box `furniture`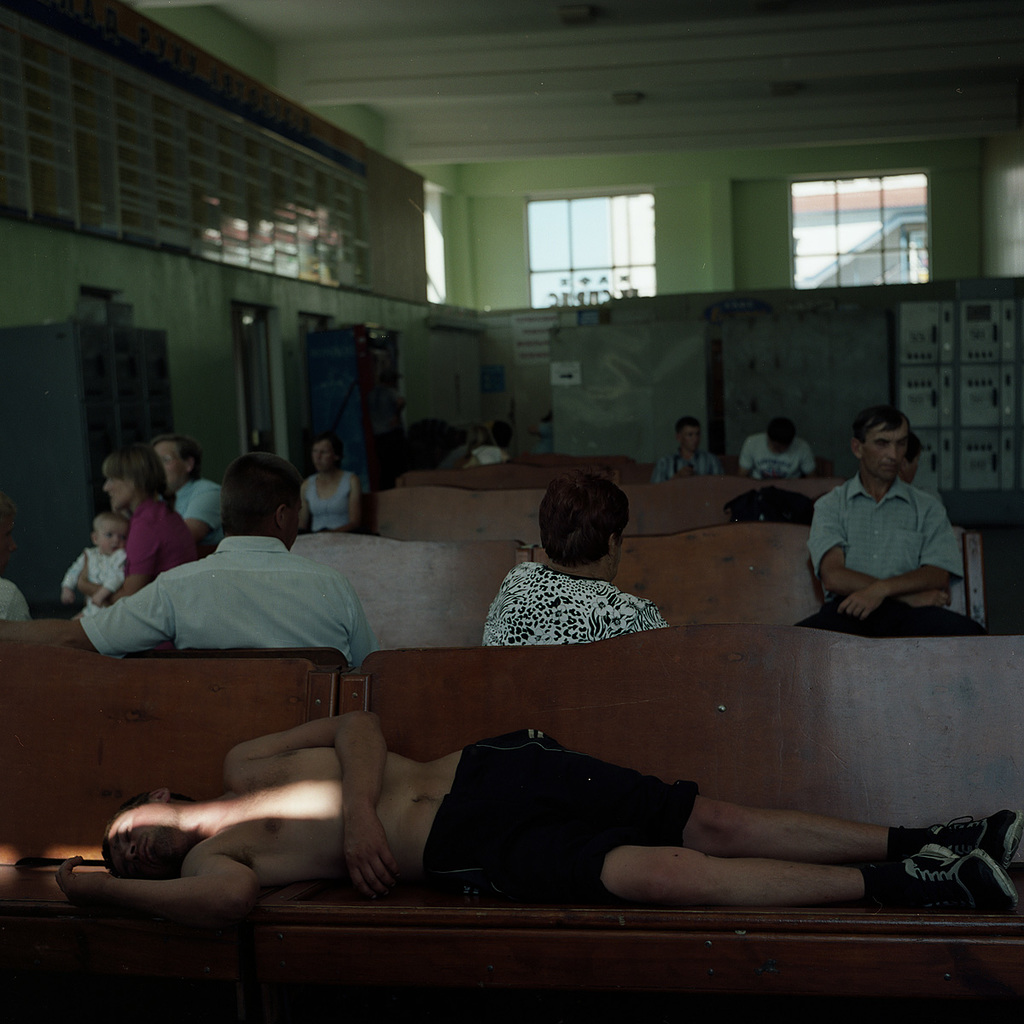
{"left": 0, "top": 317, "right": 176, "bottom": 616}
